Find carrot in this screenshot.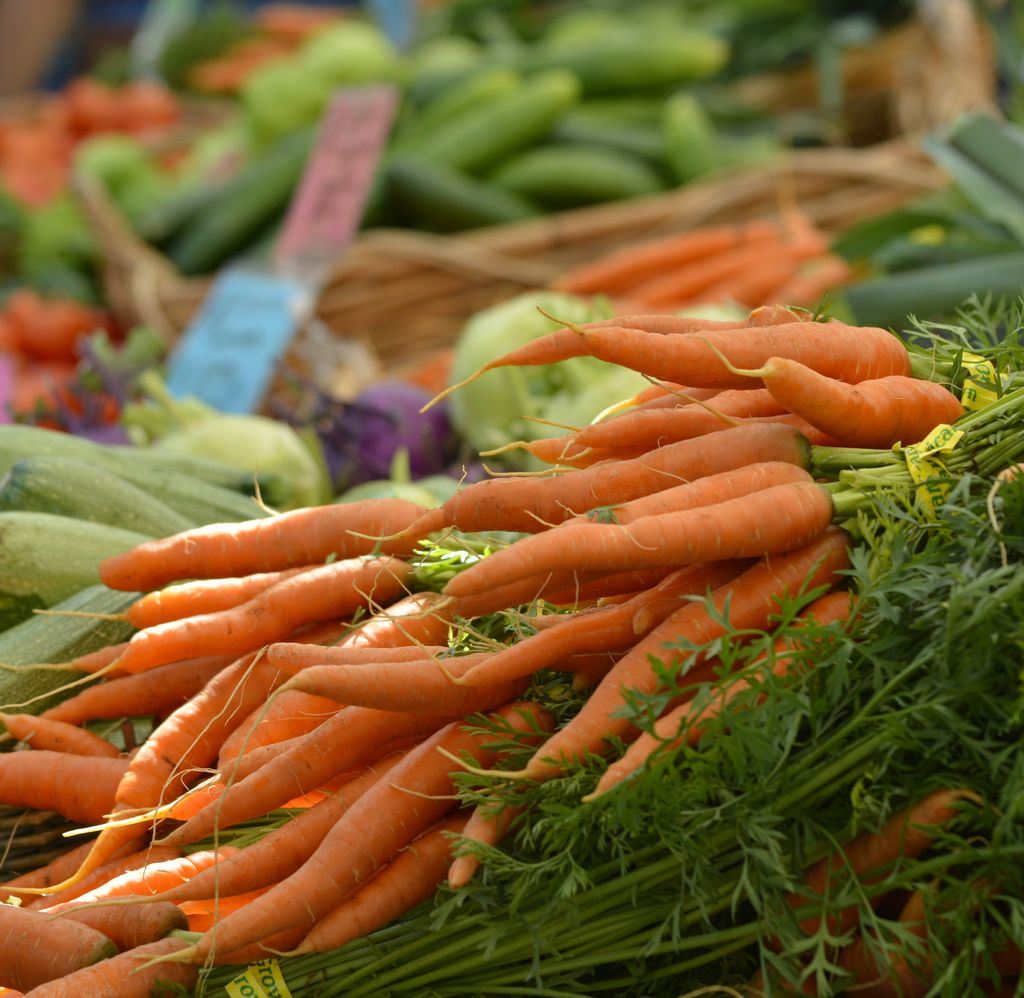
The bounding box for carrot is (40, 930, 202, 997).
